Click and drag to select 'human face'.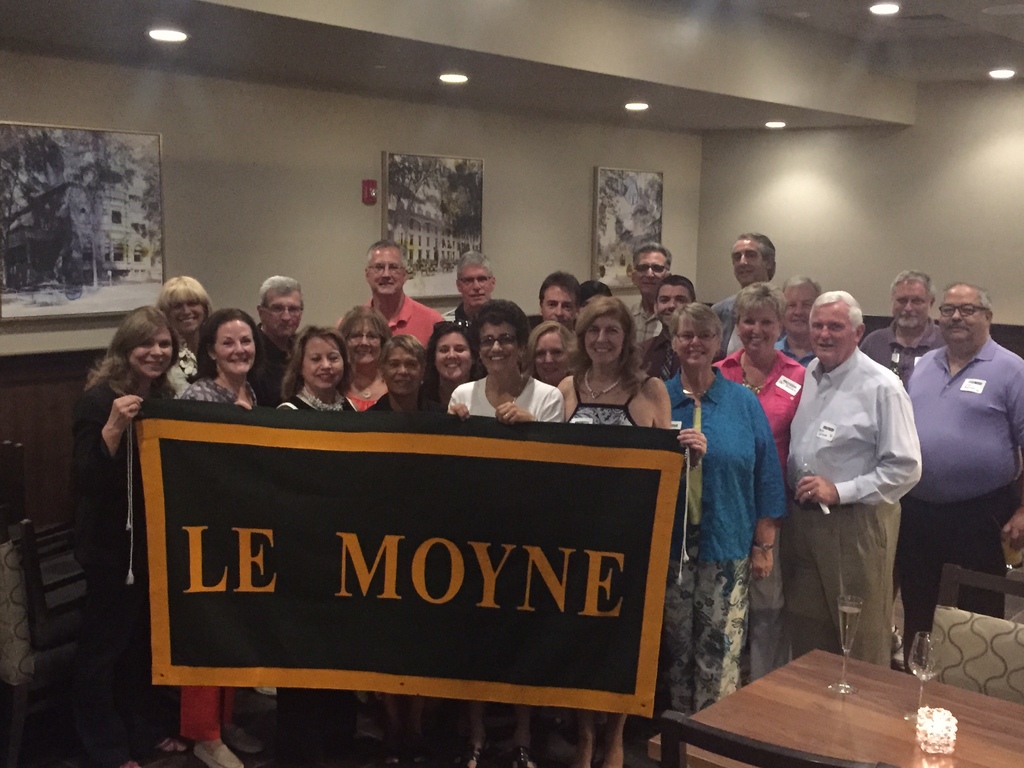
Selection: 781,279,817,337.
